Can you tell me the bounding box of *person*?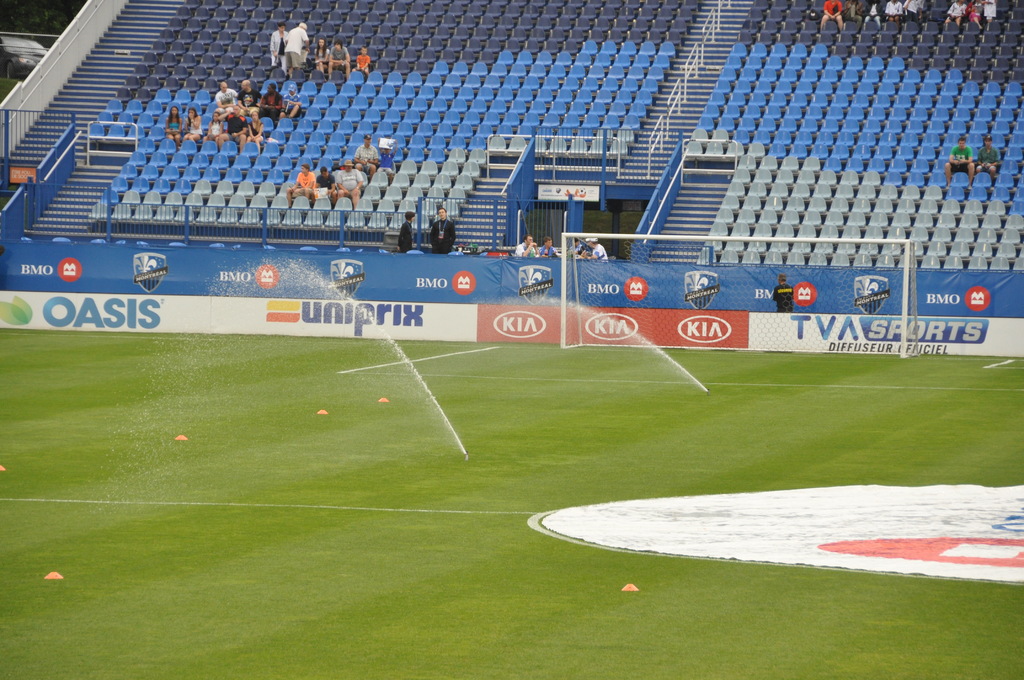
bbox=(581, 231, 607, 259).
